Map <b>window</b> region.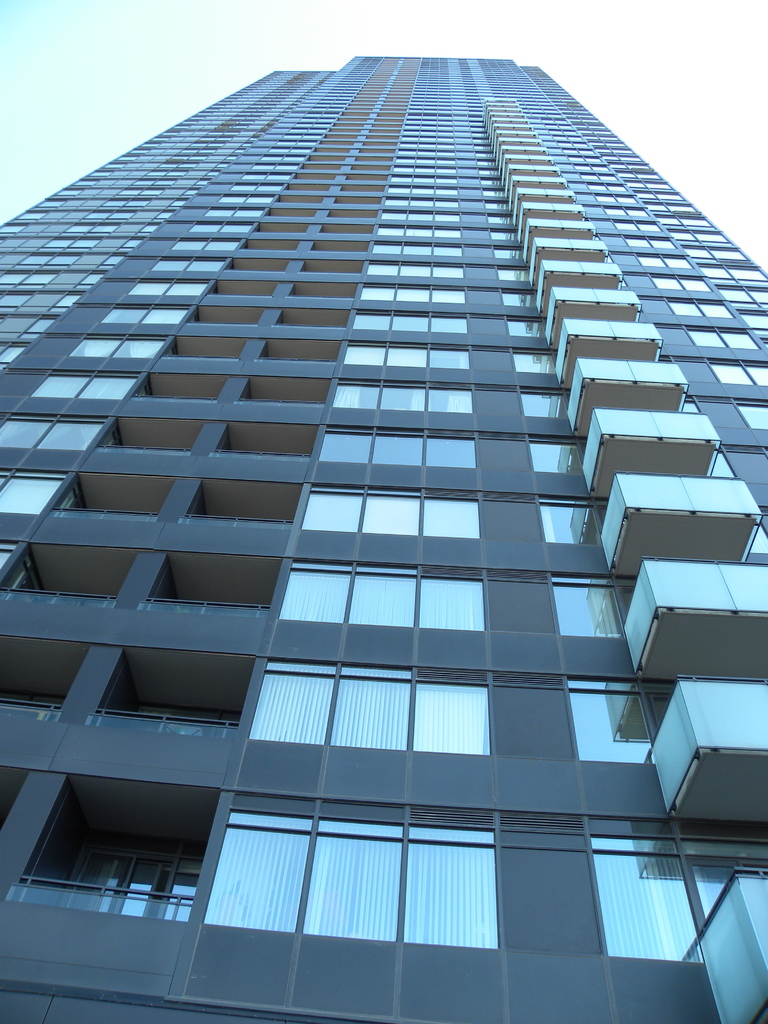
Mapped to select_region(180, 214, 253, 239).
